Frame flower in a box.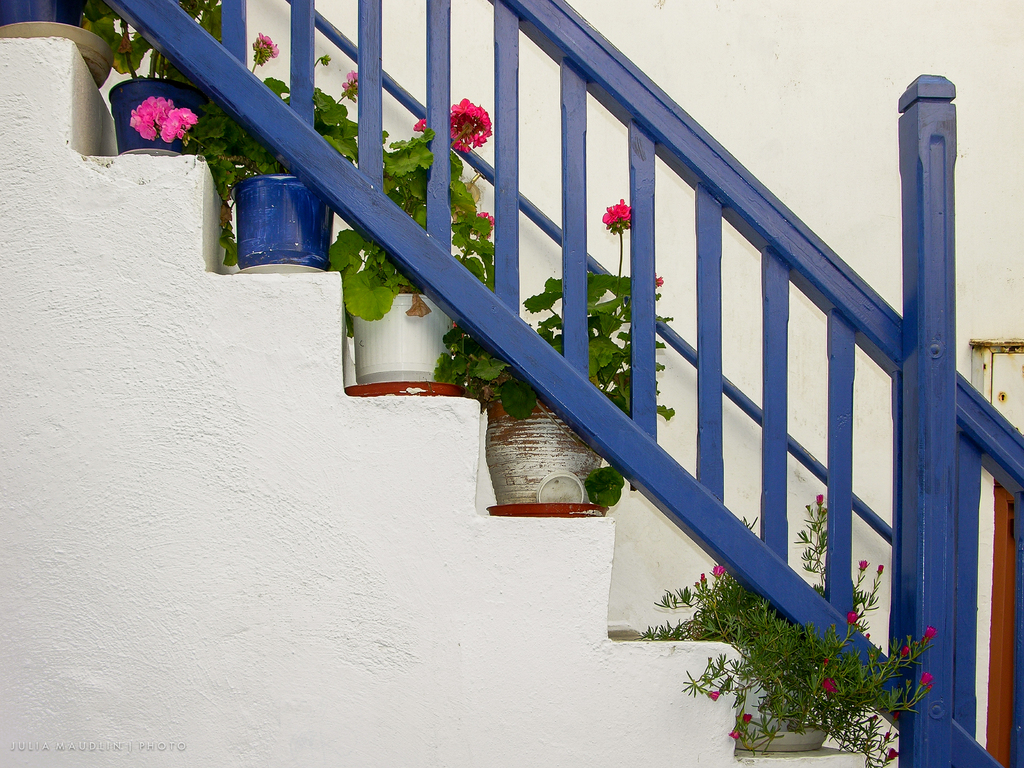
[877, 565, 883, 576].
